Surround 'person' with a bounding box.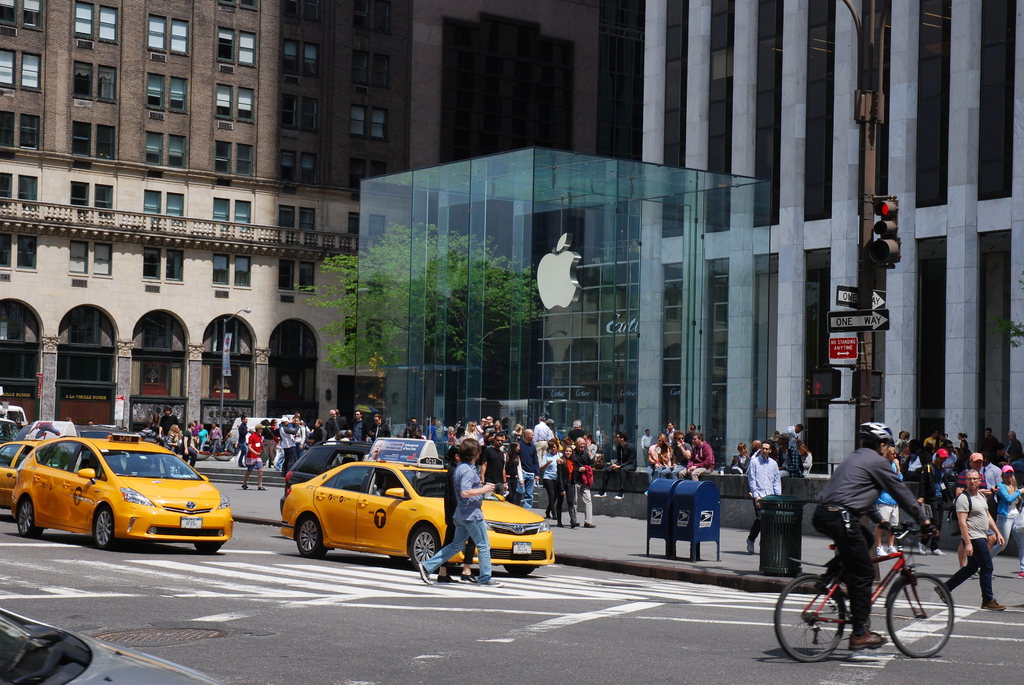
(left=800, top=436, right=822, bottom=468).
